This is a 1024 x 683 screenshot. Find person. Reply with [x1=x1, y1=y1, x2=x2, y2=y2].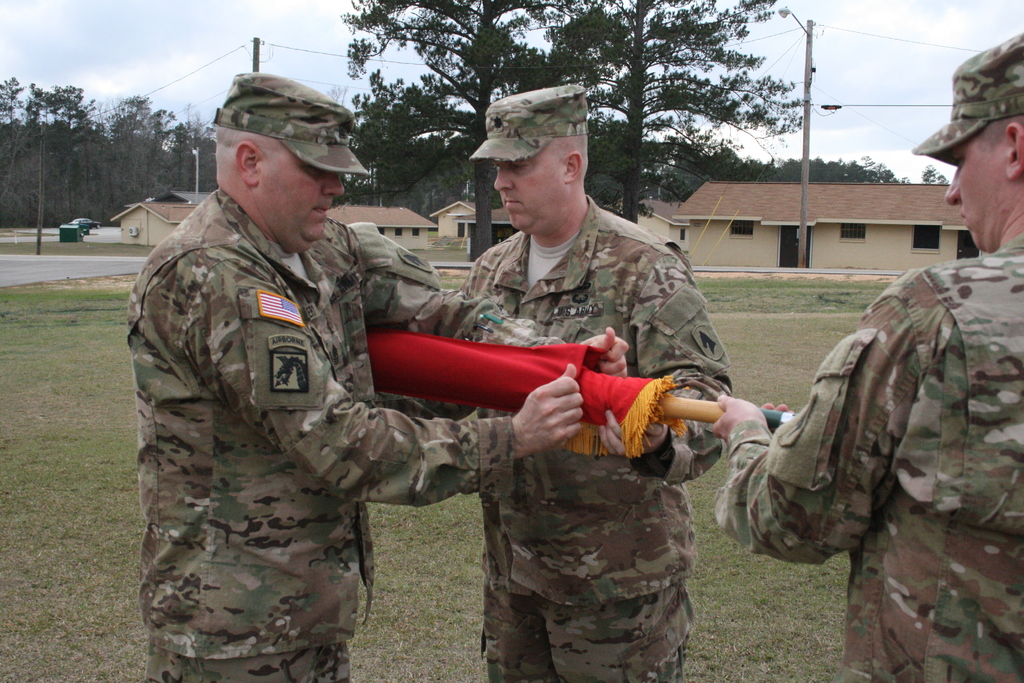
[x1=460, y1=81, x2=731, y2=682].
